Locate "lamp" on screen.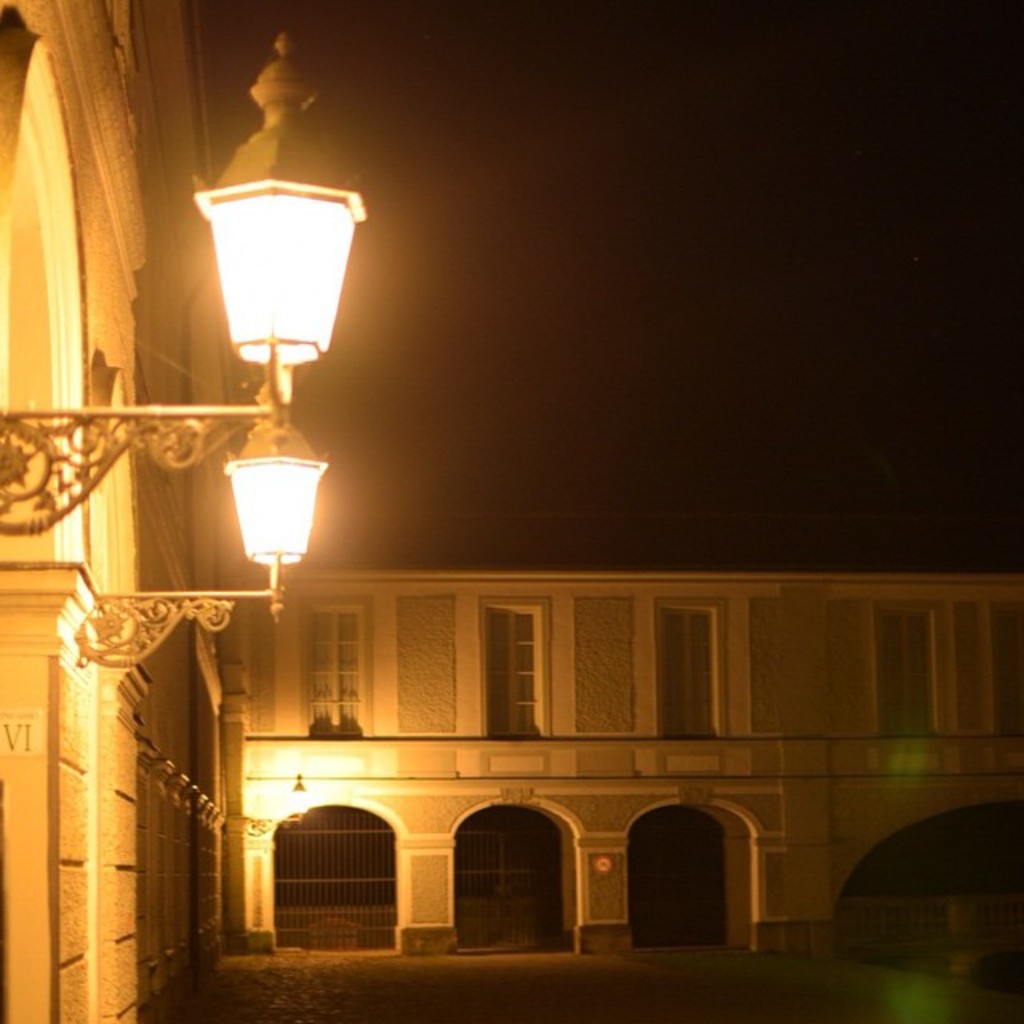
On screen at box=[90, 381, 339, 672].
